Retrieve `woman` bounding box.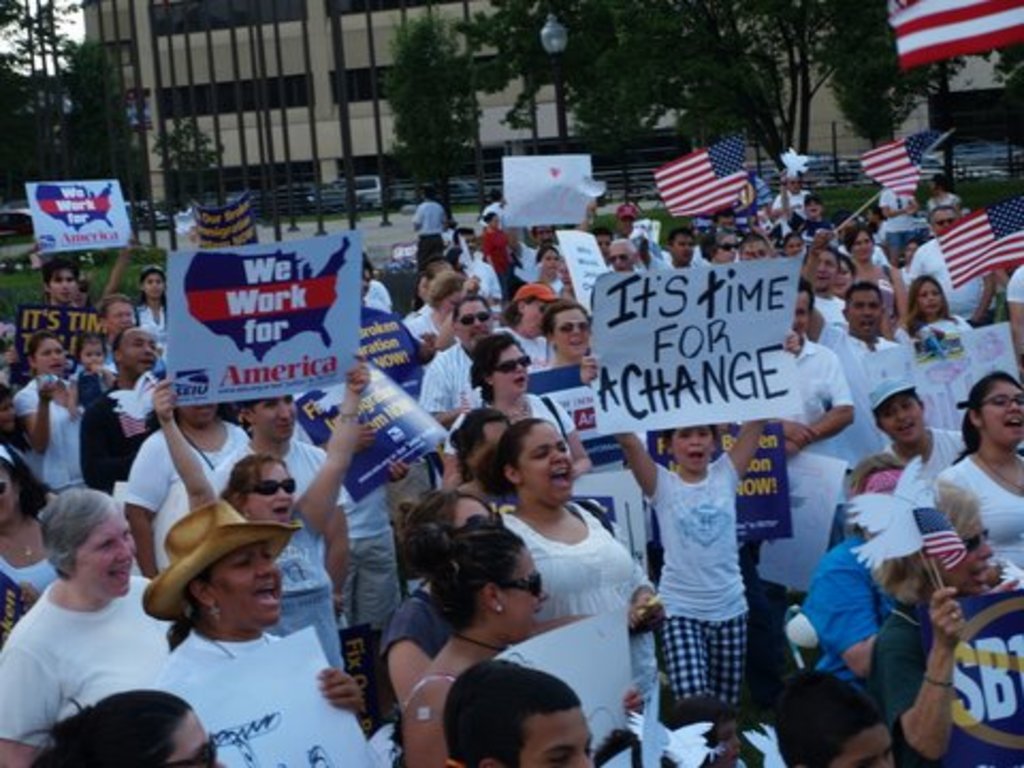
Bounding box: (478, 209, 521, 275).
